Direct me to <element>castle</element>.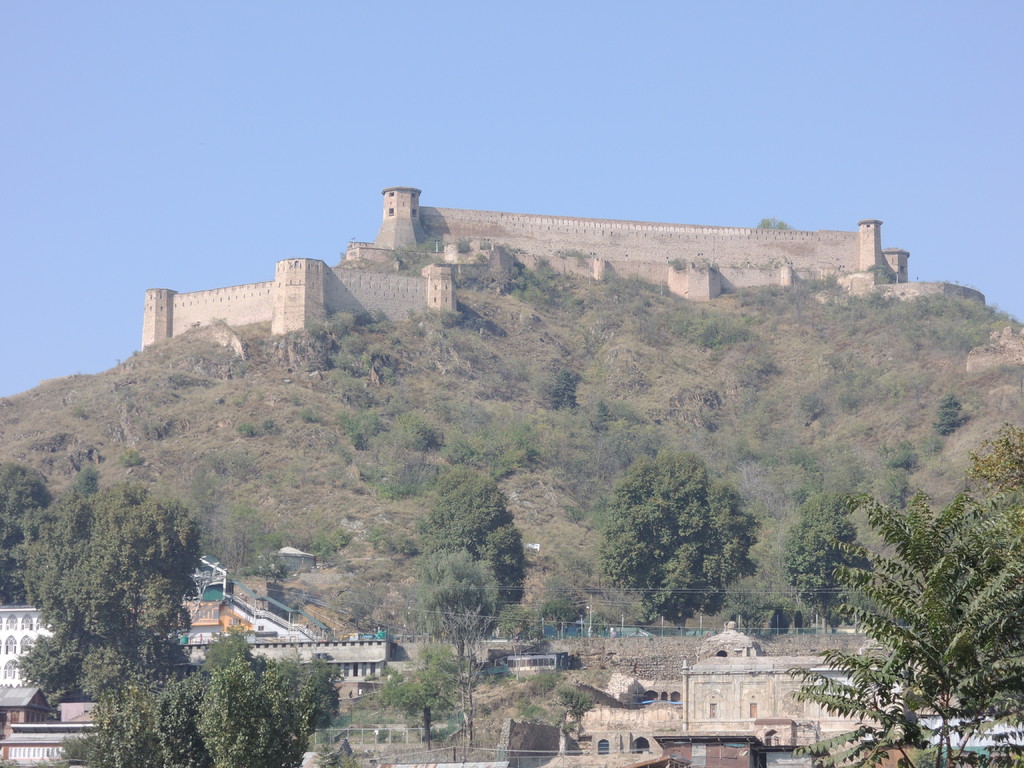
Direction: <box>138,180,986,350</box>.
